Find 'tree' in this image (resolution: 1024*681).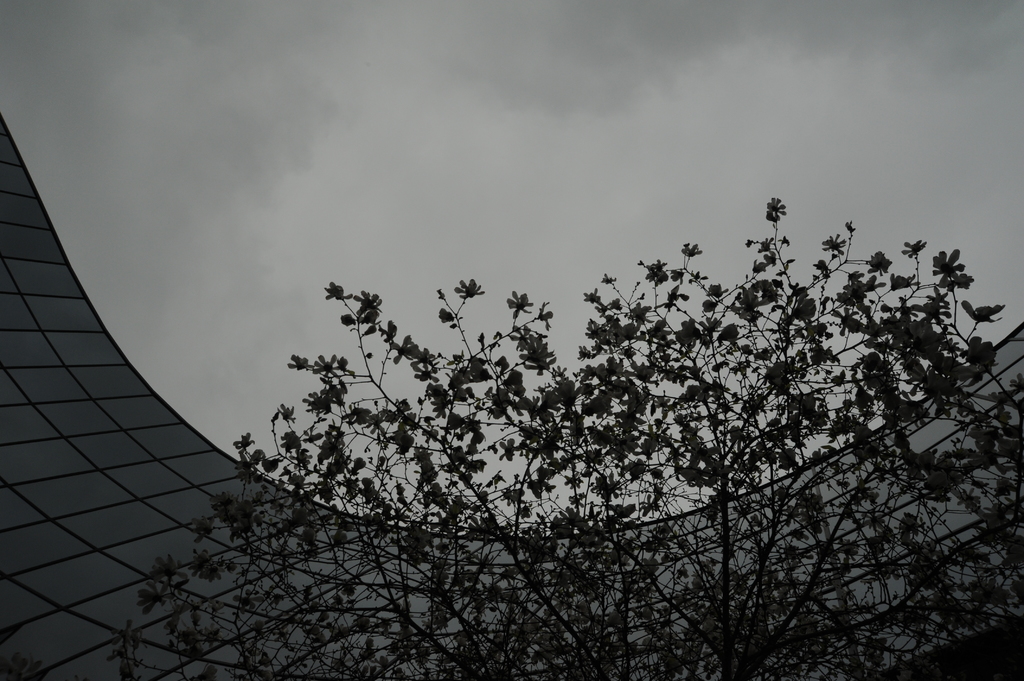
(x1=77, y1=155, x2=1010, y2=660).
